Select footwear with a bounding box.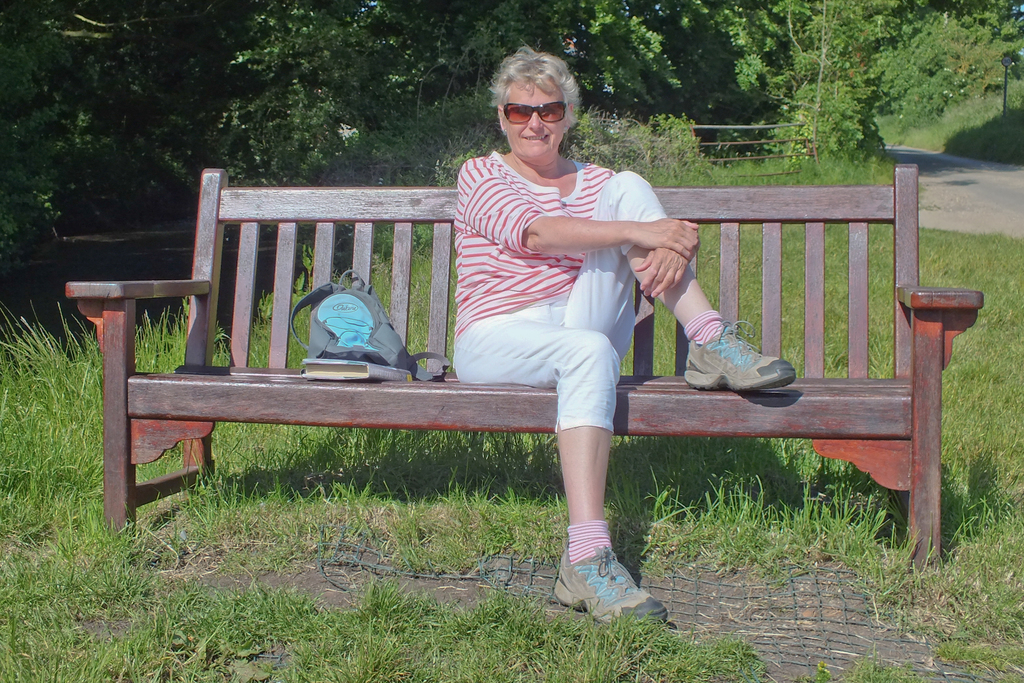
(683, 320, 794, 393).
